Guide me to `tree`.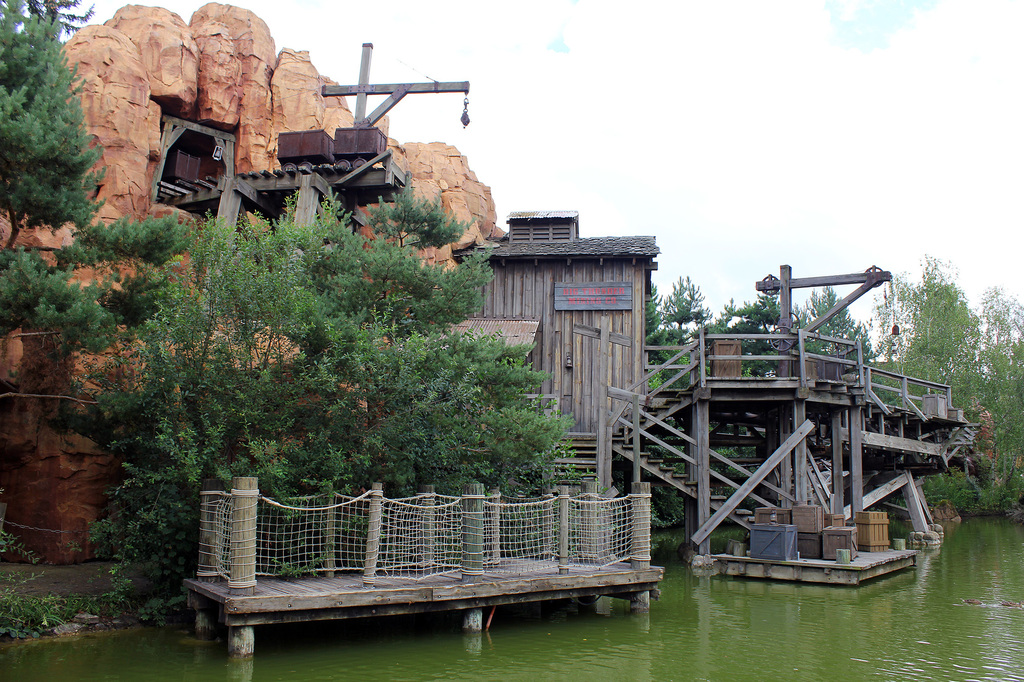
Guidance: box(100, 181, 598, 630).
